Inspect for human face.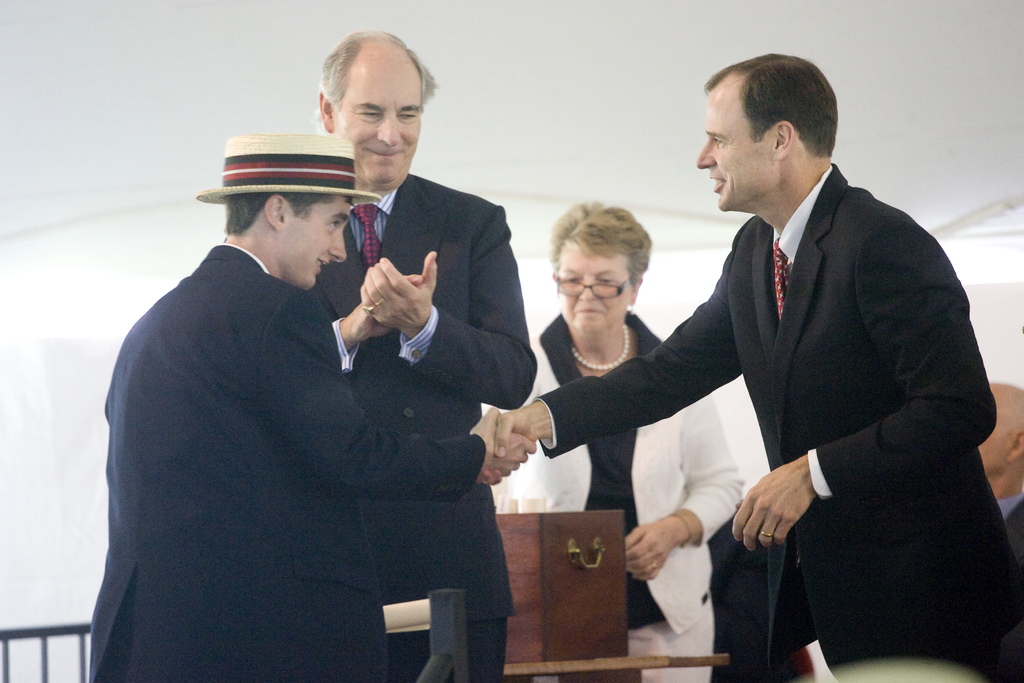
Inspection: {"left": 557, "top": 244, "right": 628, "bottom": 334}.
